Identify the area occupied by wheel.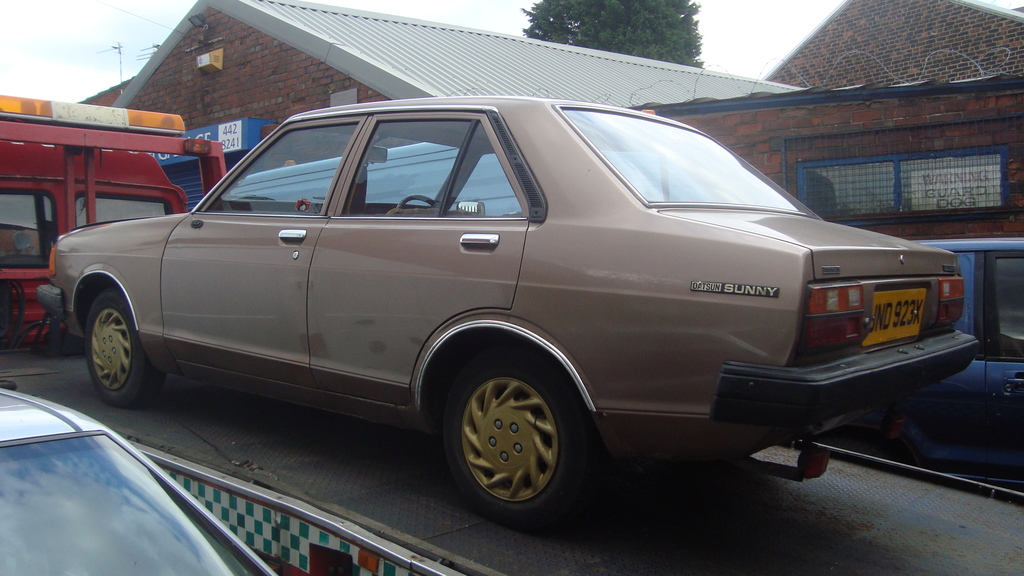
Area: x1=84 y1=289 x2=161 y2=402.
